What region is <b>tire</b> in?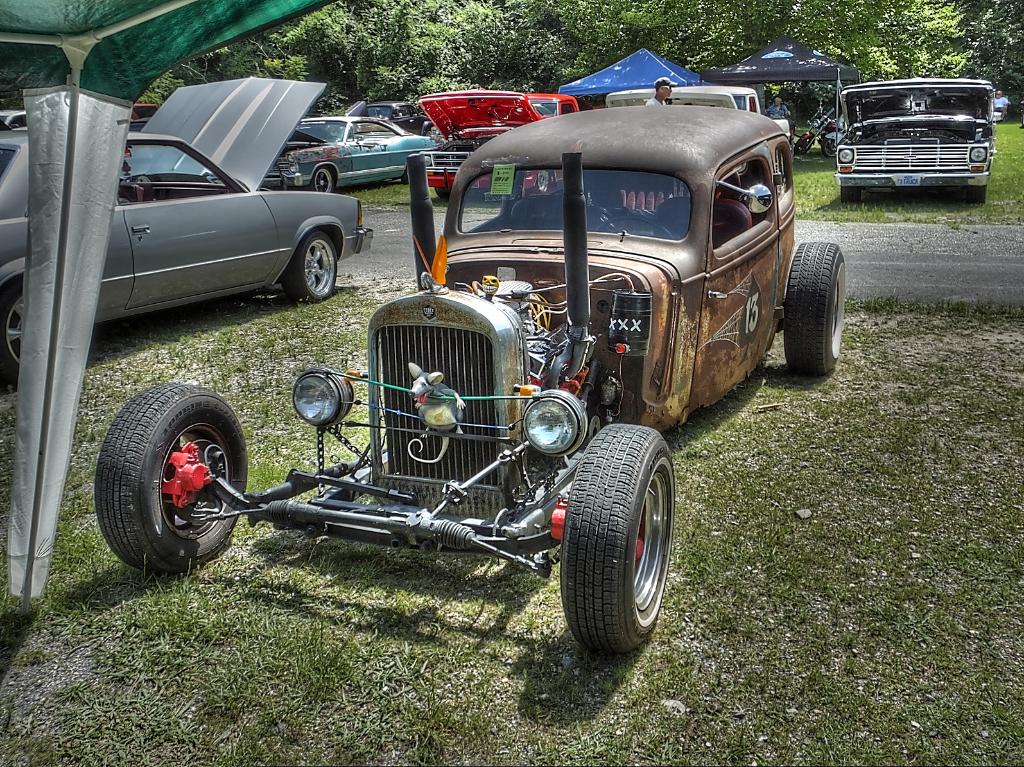
[792, 132, 817, 151].
